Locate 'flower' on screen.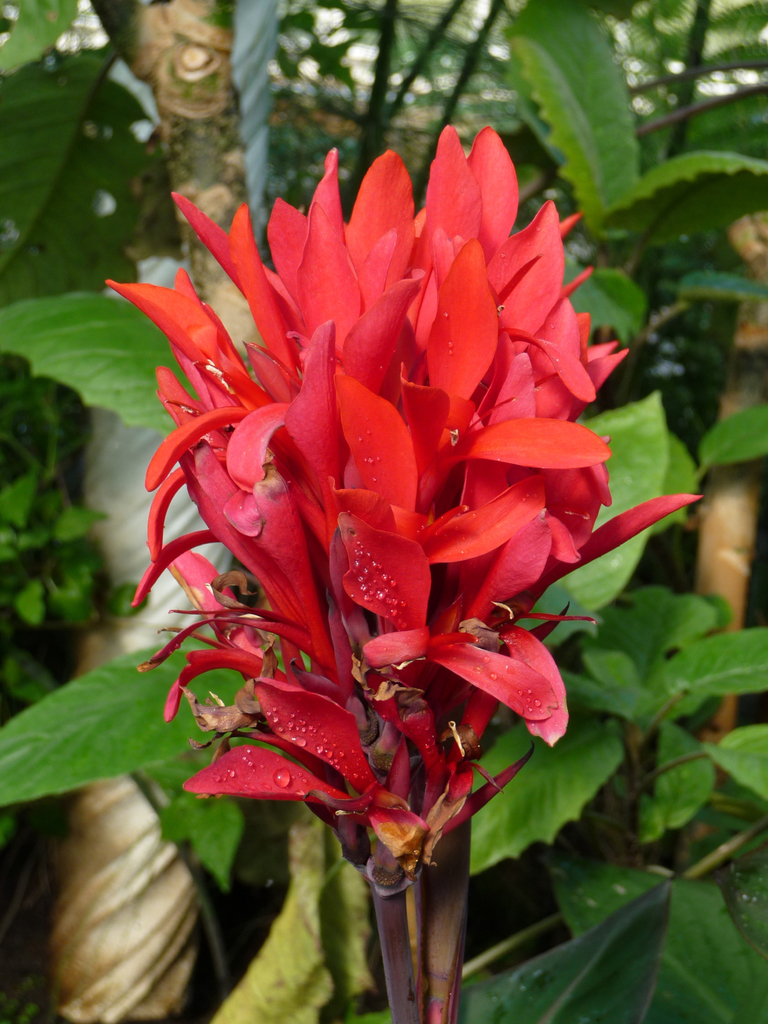
On screen at box=[134, 125, 639, 929].
